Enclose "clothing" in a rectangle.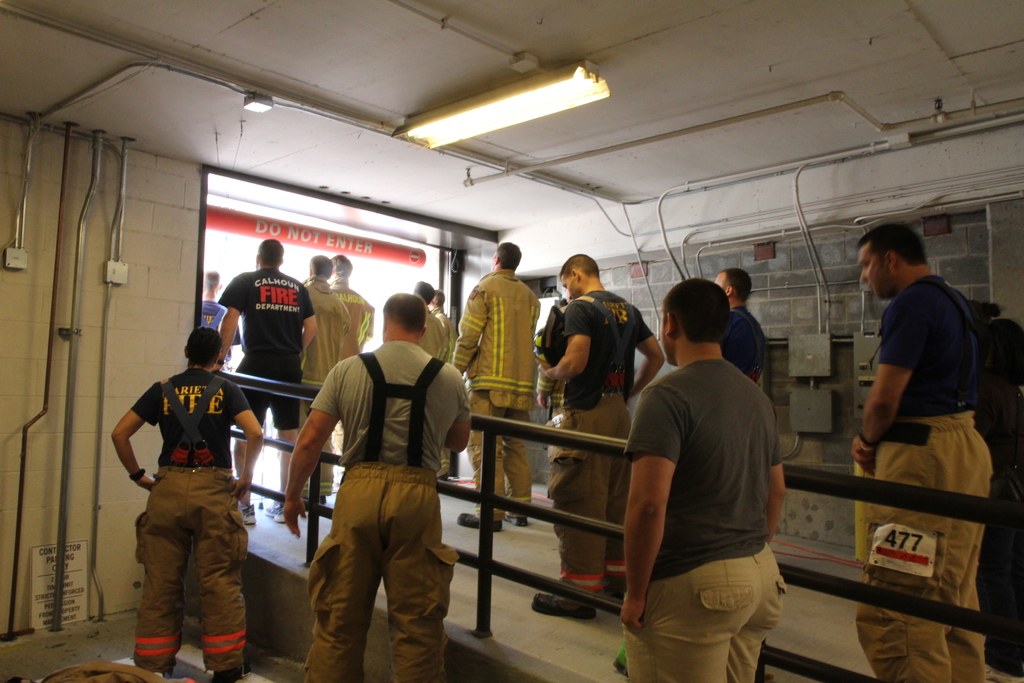
l=340, t=278, r=371, b=353.
